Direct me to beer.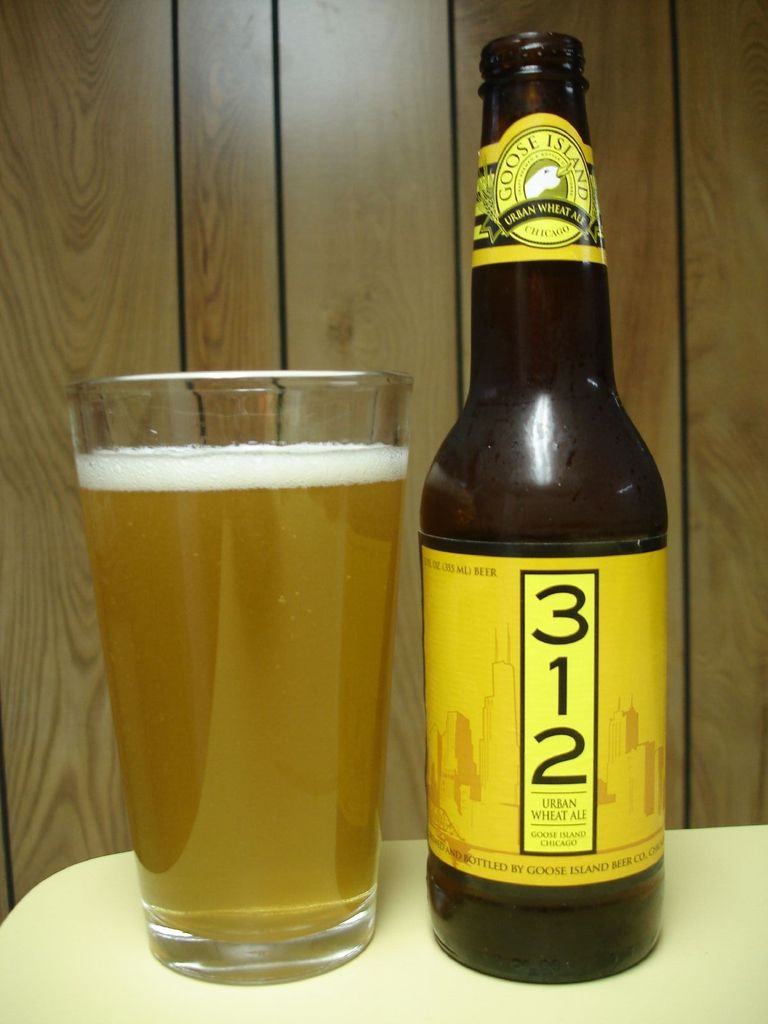
Direction: x1=74 y1=440 x2=415 y2=944.
